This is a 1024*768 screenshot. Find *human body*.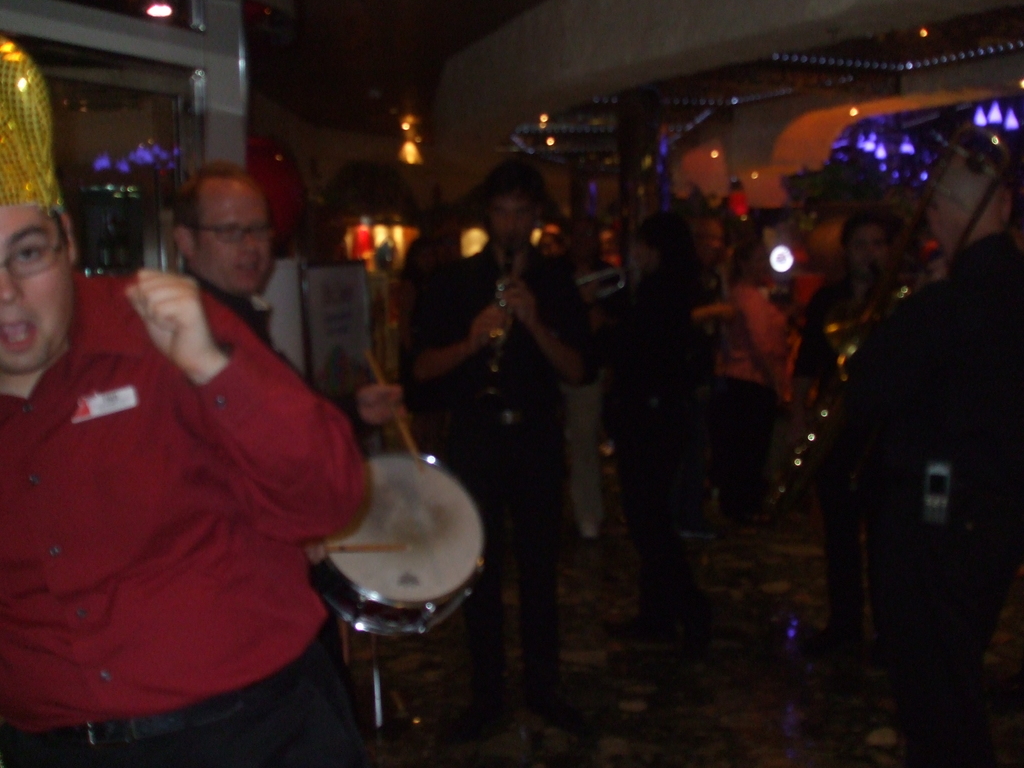
Bounding box: (596,212,764,691).
